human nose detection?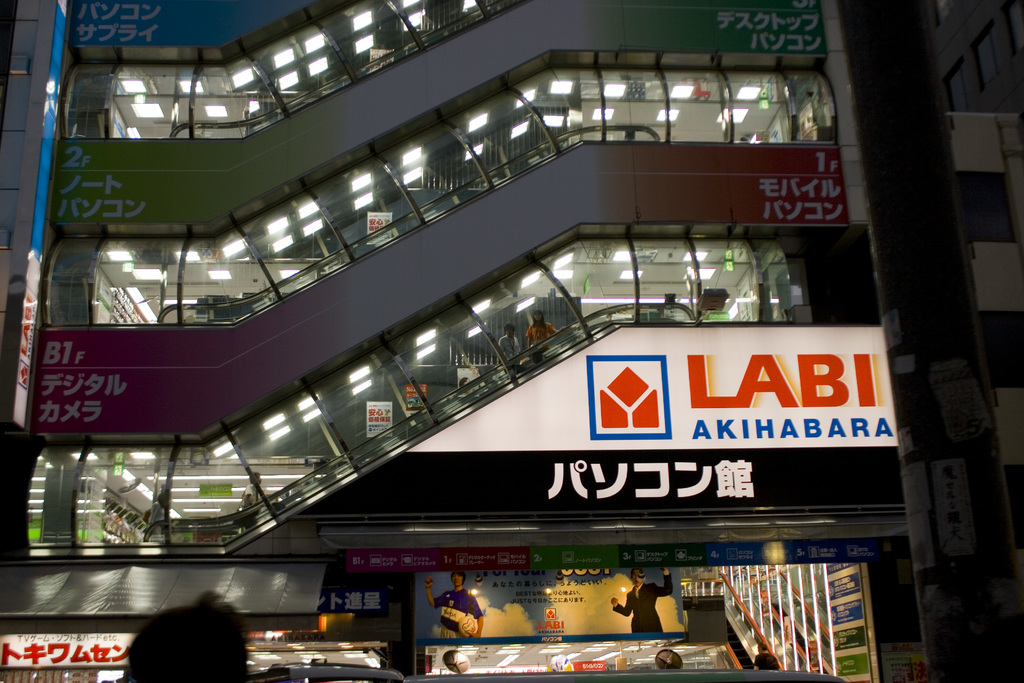
detection(453, 575, 458, 582)
